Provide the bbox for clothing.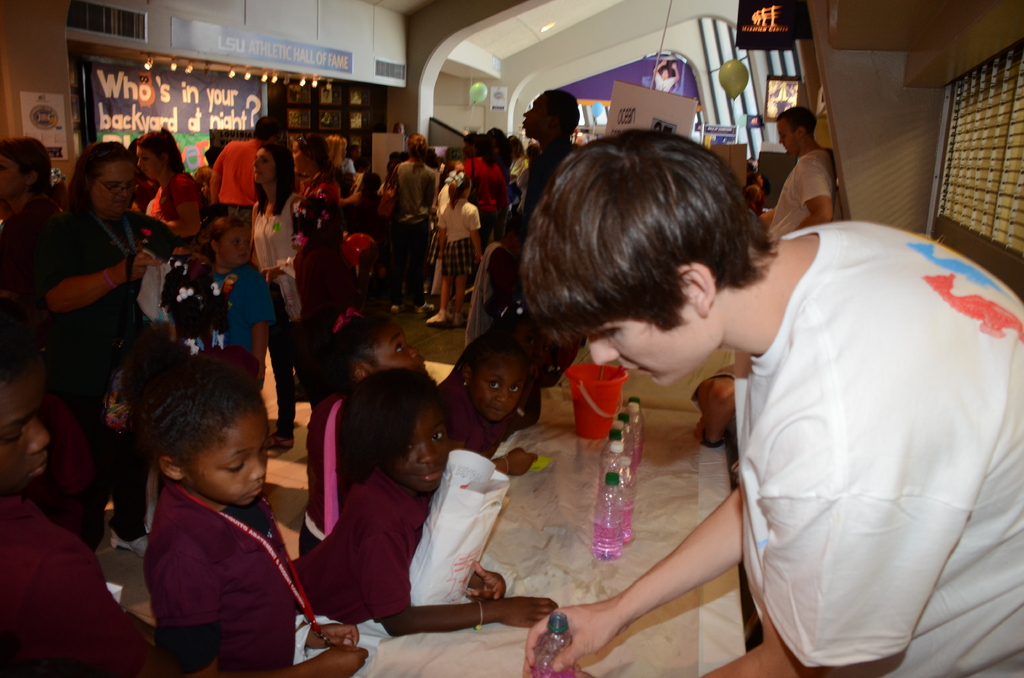
x1=230, y1=188, x2=313, y2=355.
